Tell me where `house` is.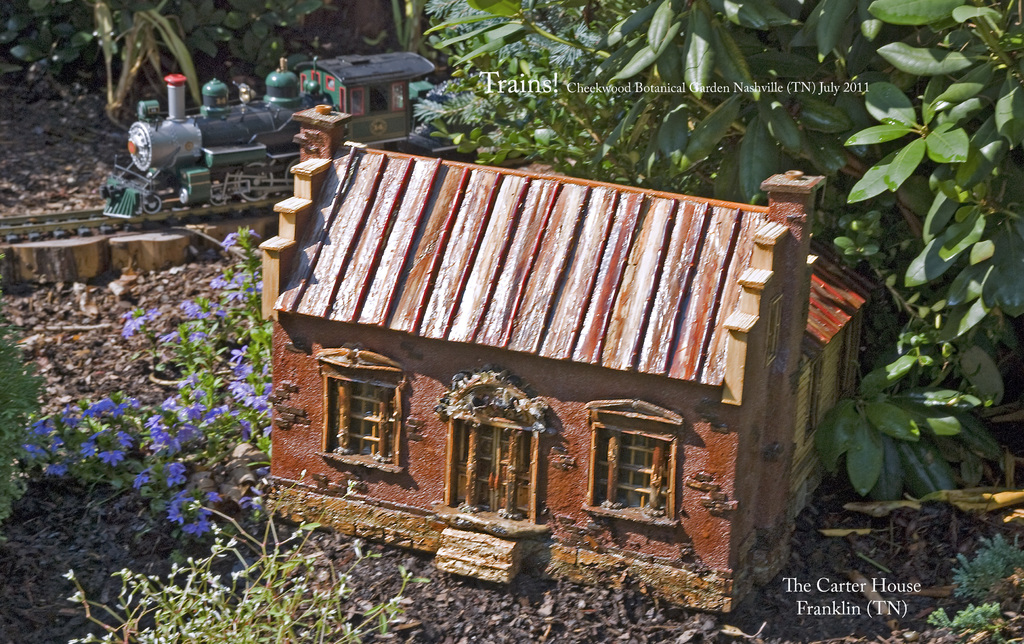
`house` is at detection(254, 101, 874, 613).
